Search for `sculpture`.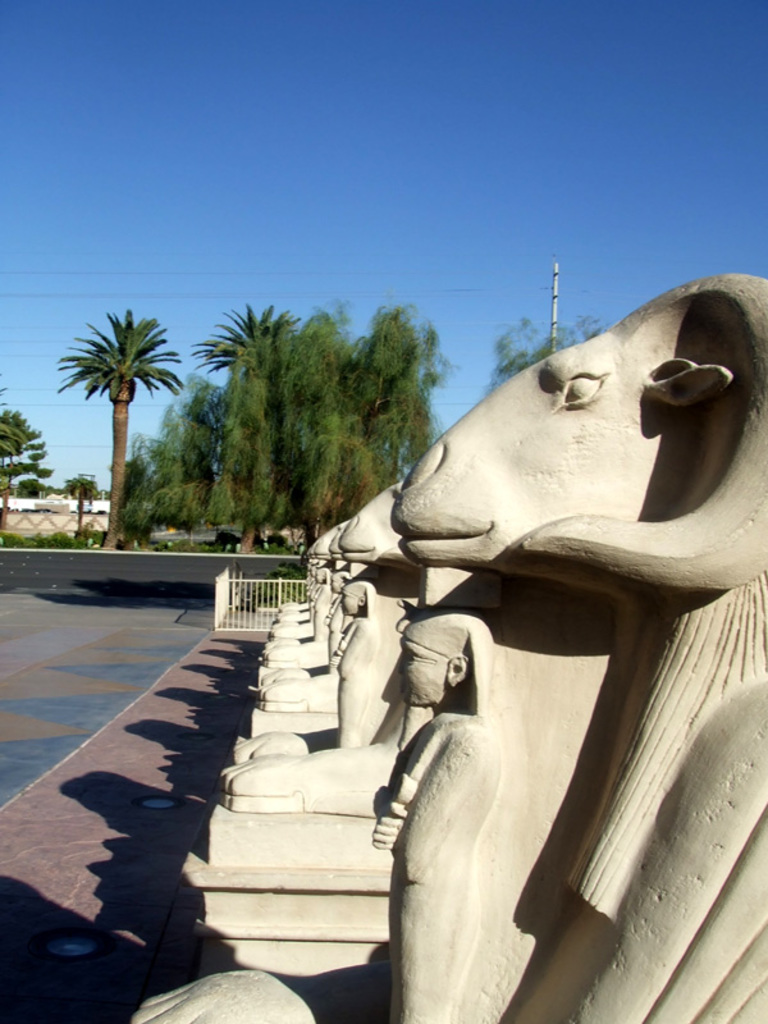
Found at {"x1": 265, "y1": 589, "x2": 324, "y2": 618}.
